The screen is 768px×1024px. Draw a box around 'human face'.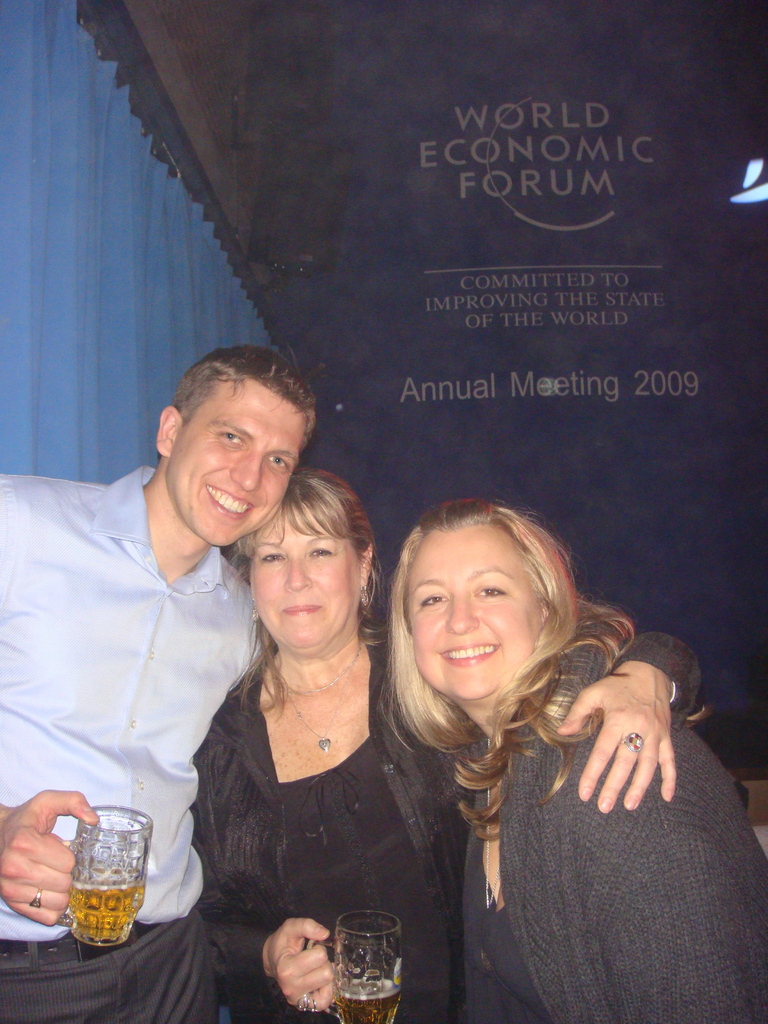
[left=163, top=376, right=308, bottom=547].
